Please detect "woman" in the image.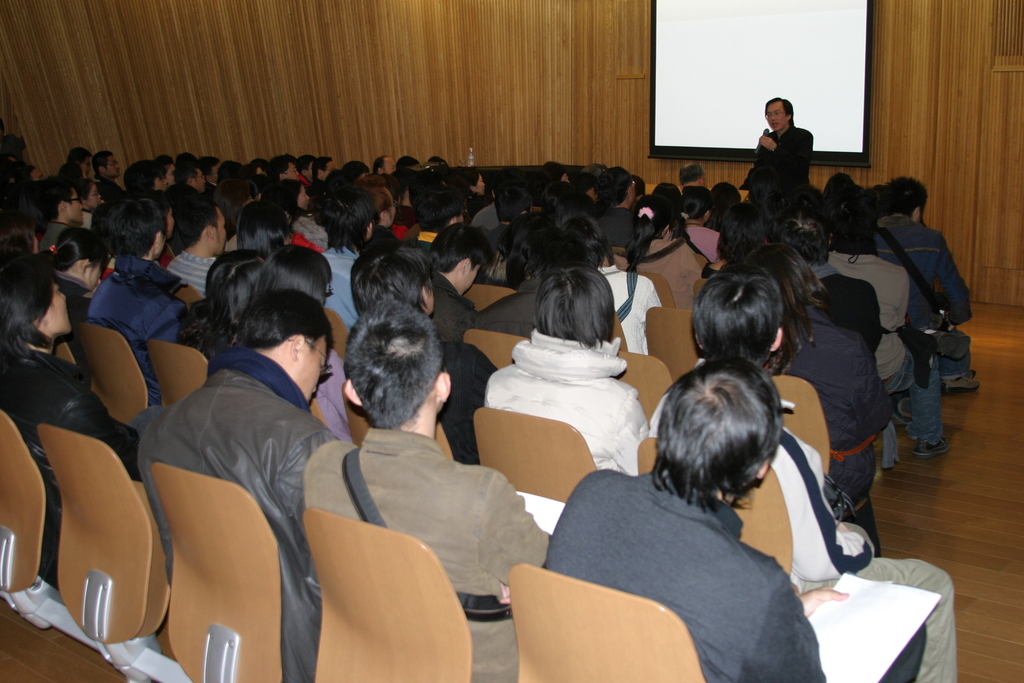
<region>481, 270, 637, 543</region>.
